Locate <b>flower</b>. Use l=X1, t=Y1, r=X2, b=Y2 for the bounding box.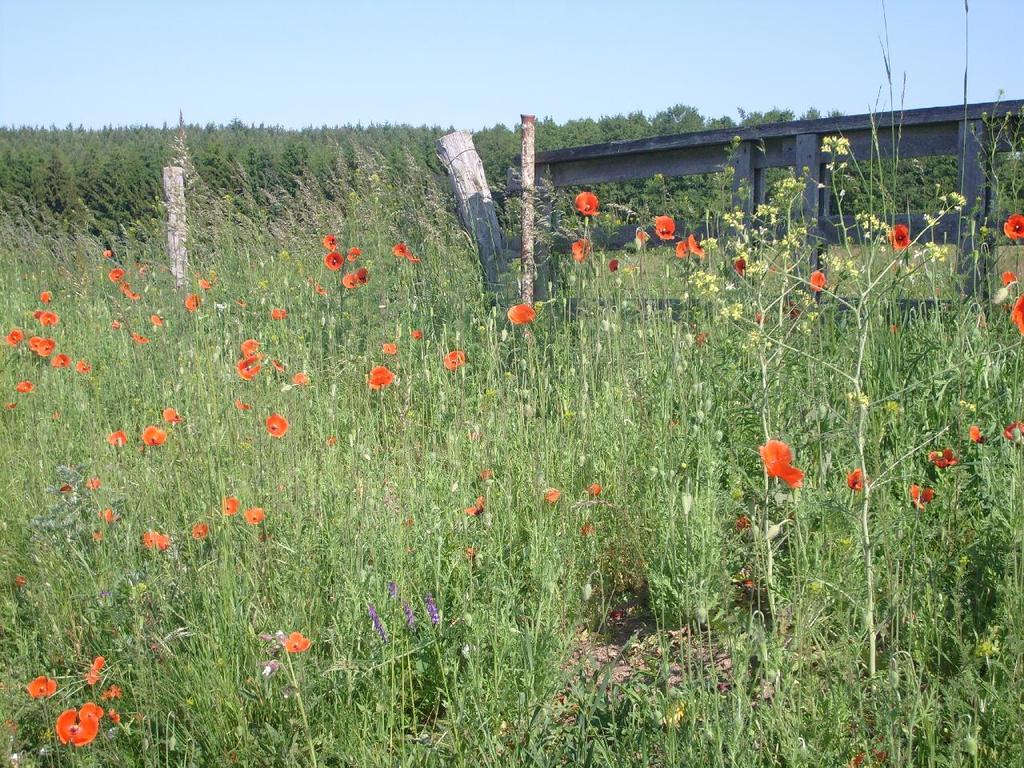
l=674, t=230, r=706, b=260.
